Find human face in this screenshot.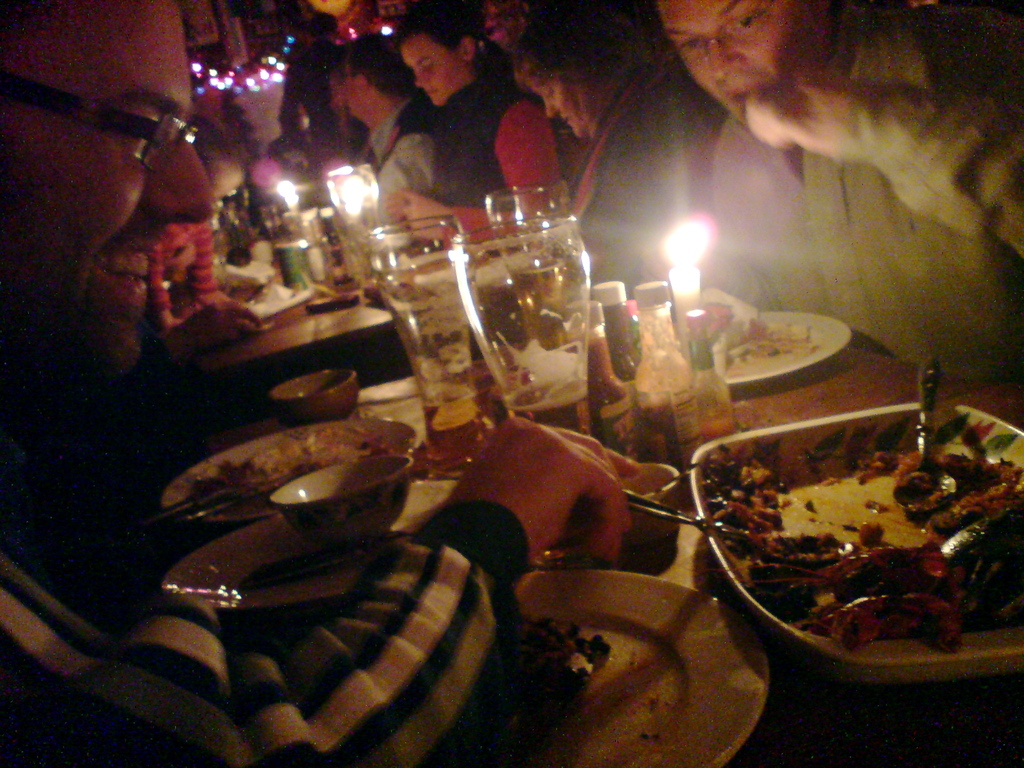
The bounding box for human face is <bbox>404, 32, 460, 108</bbox>.
